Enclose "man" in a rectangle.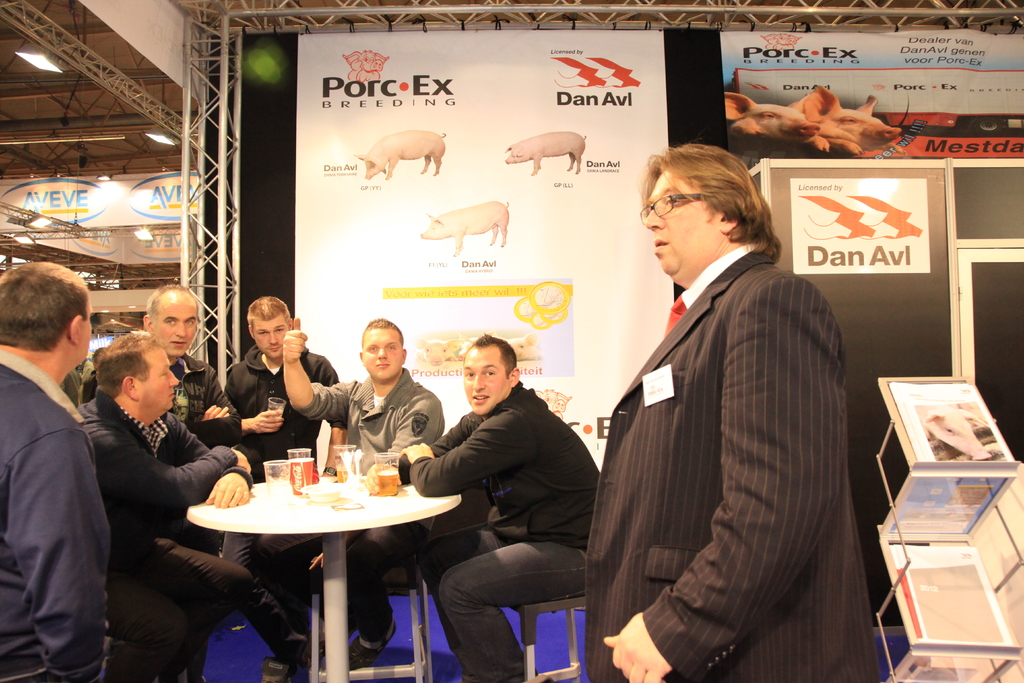
locate(396, 336, 601, 682).
